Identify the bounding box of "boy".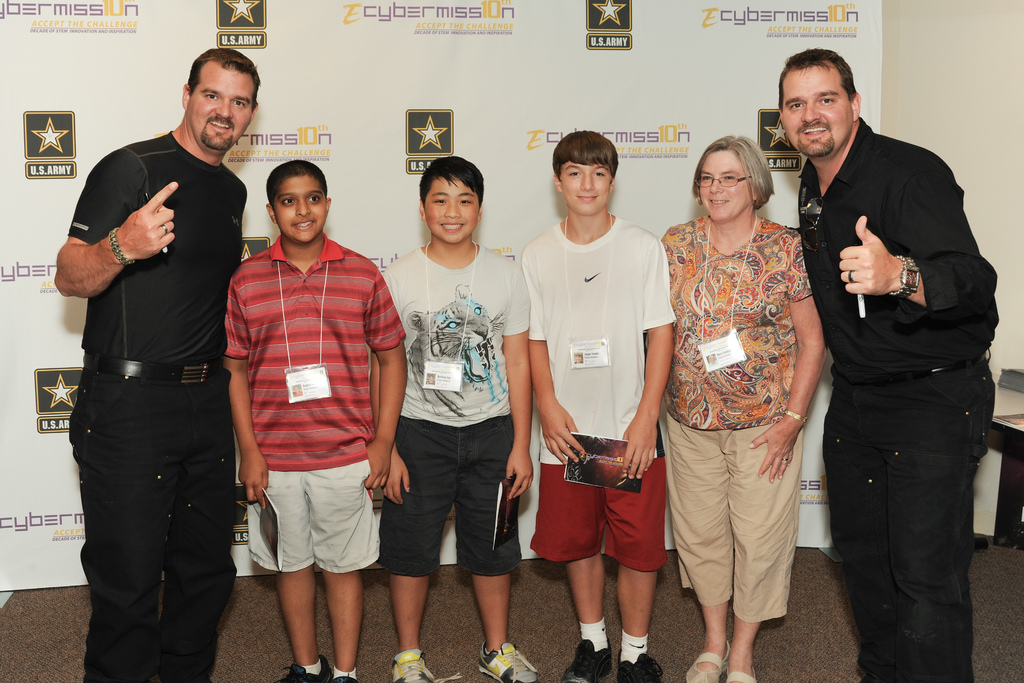
[x1=366, y1=148, x2=539, y2=682].
